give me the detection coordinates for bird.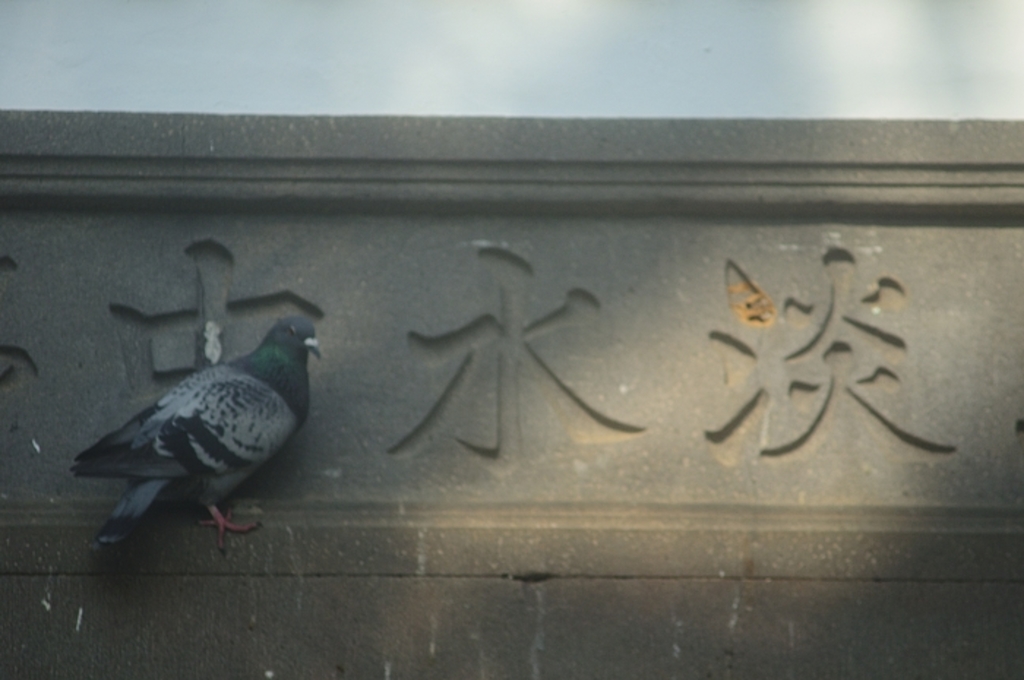
locate(54, 265, 325, 559).
